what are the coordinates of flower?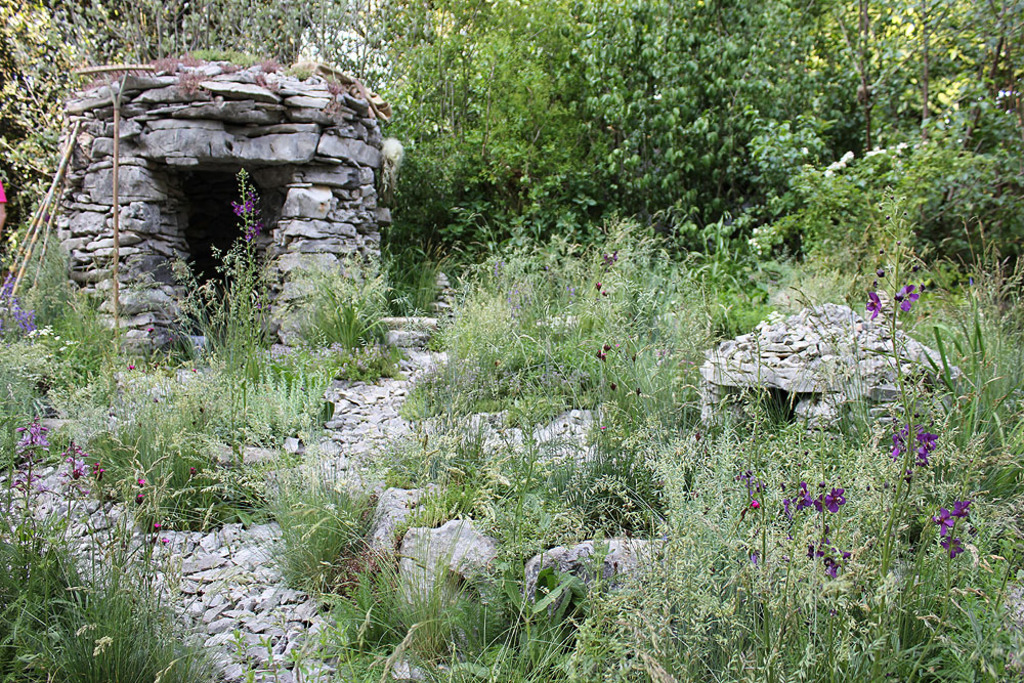
crop(133, 494, 144, 501).
